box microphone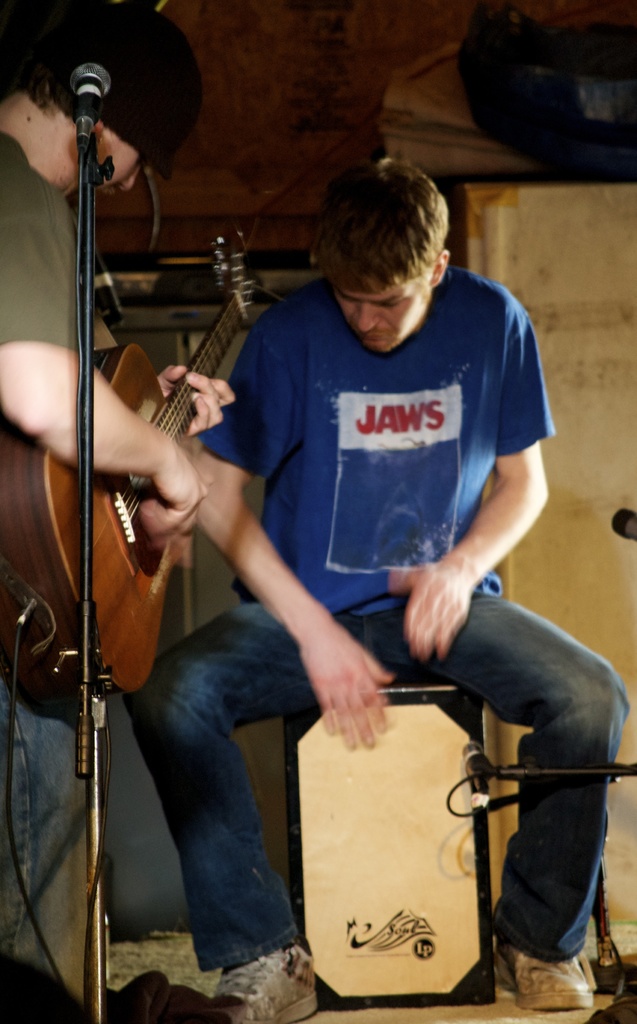
left=465, top=744, right=510, bottom=784
